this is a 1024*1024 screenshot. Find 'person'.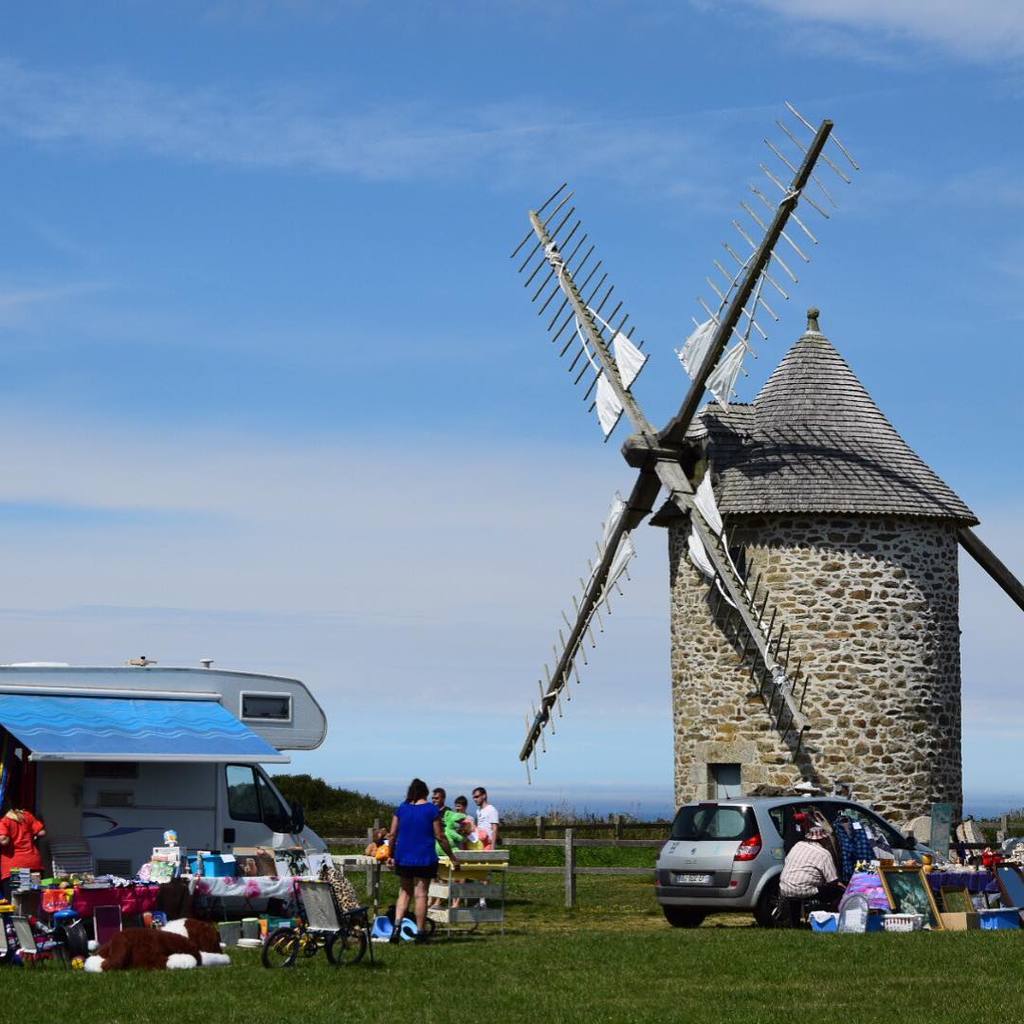
Bounding box: (x1=429, y1=784, x2=448, y2=831).
